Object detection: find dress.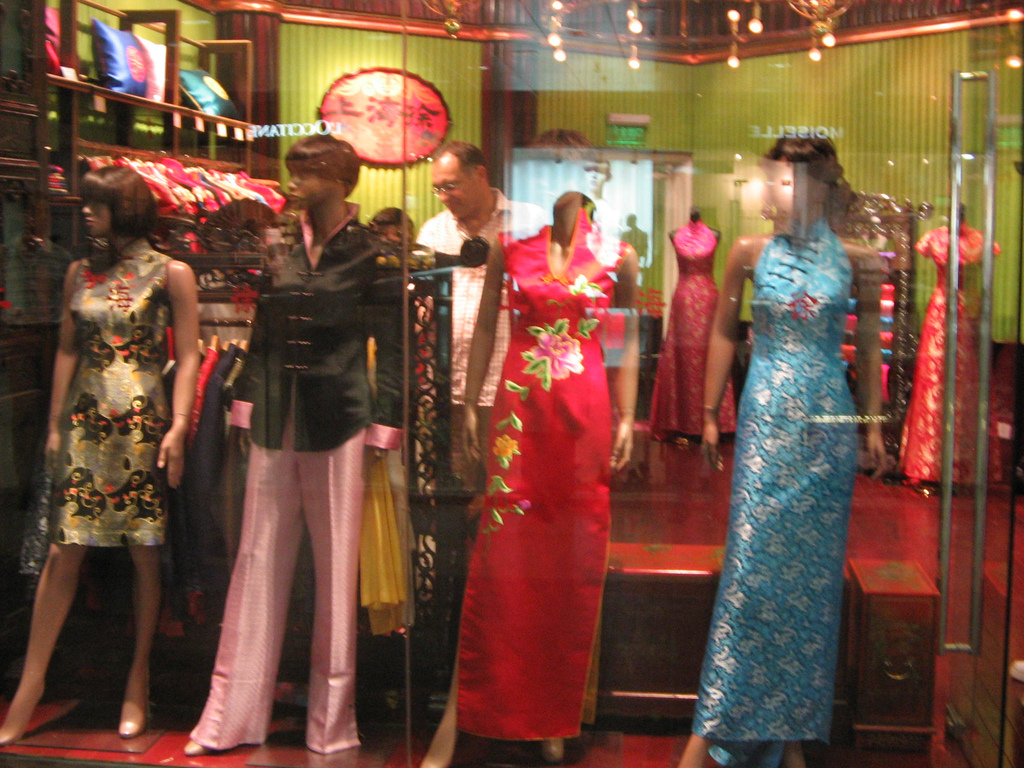
42 240 164 547.
